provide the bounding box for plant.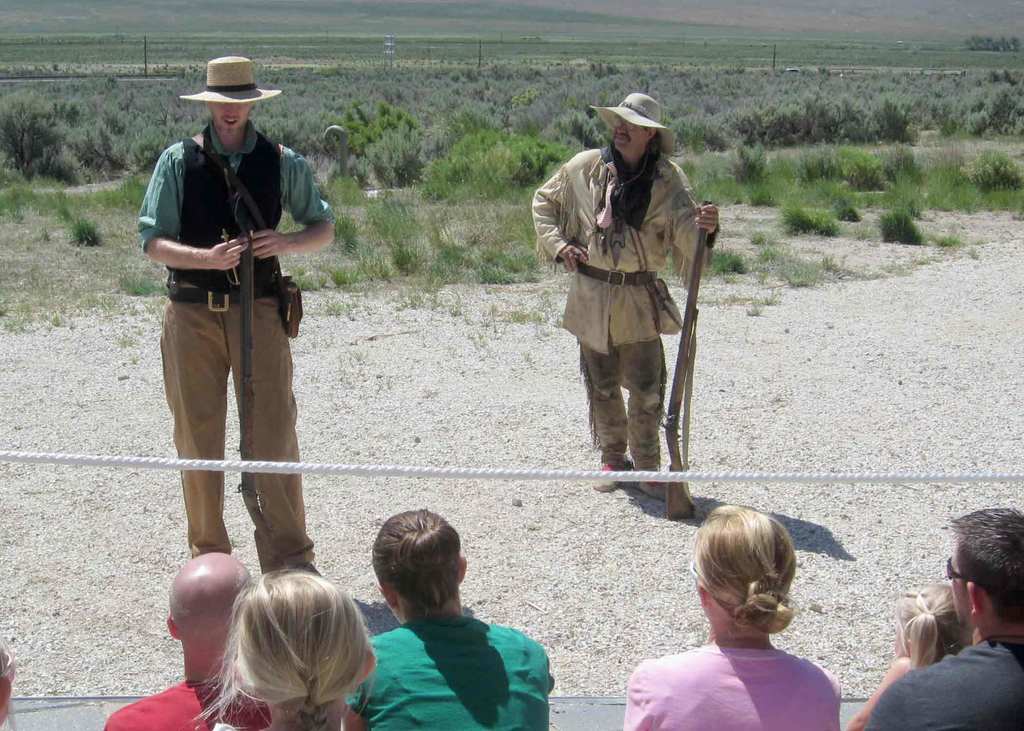
box(333, 216, 360, 255).
